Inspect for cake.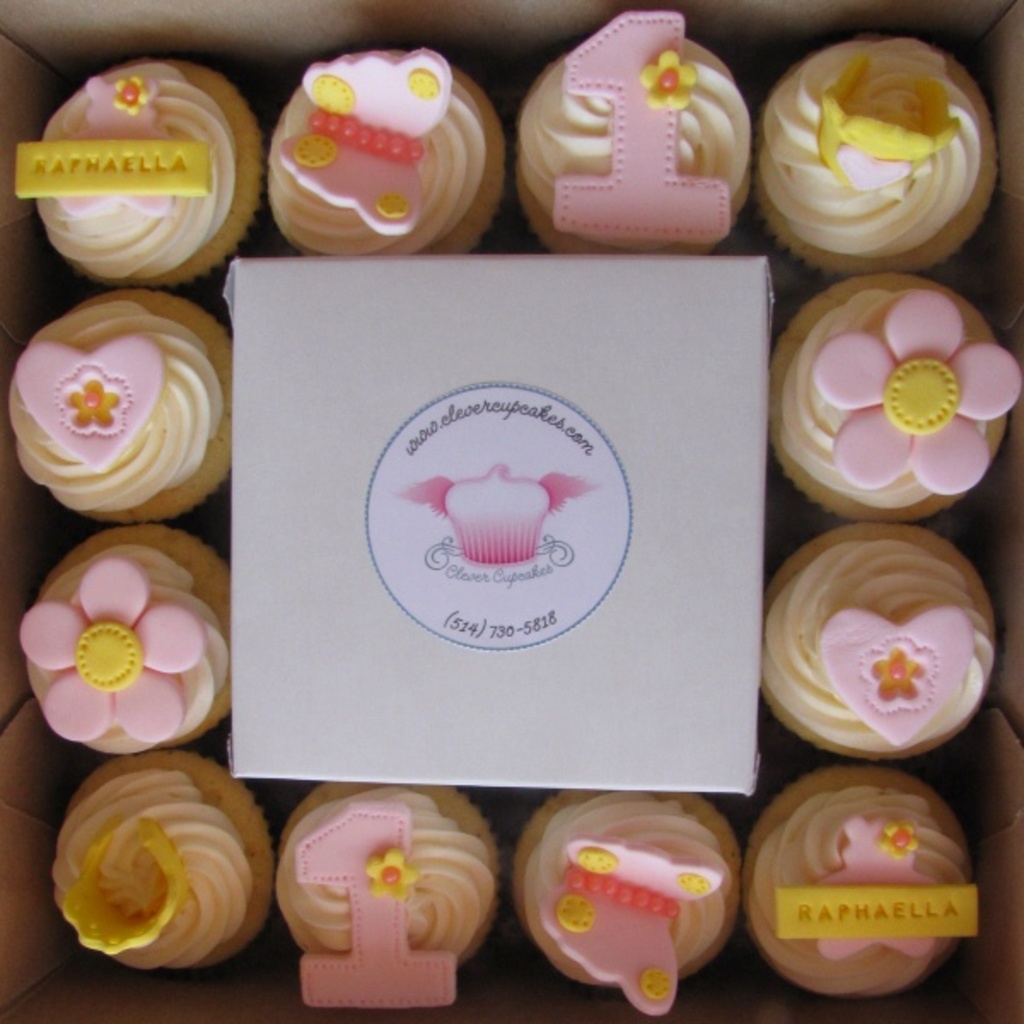
Inspection: 770, 270, 1021, 529.
